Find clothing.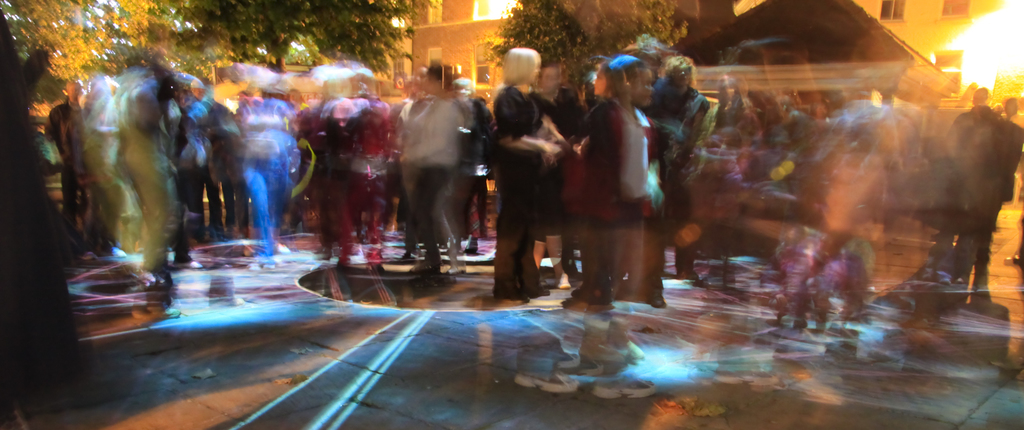
{"left": 408, "top": 96, "right": 466, "bottom": 255}.
